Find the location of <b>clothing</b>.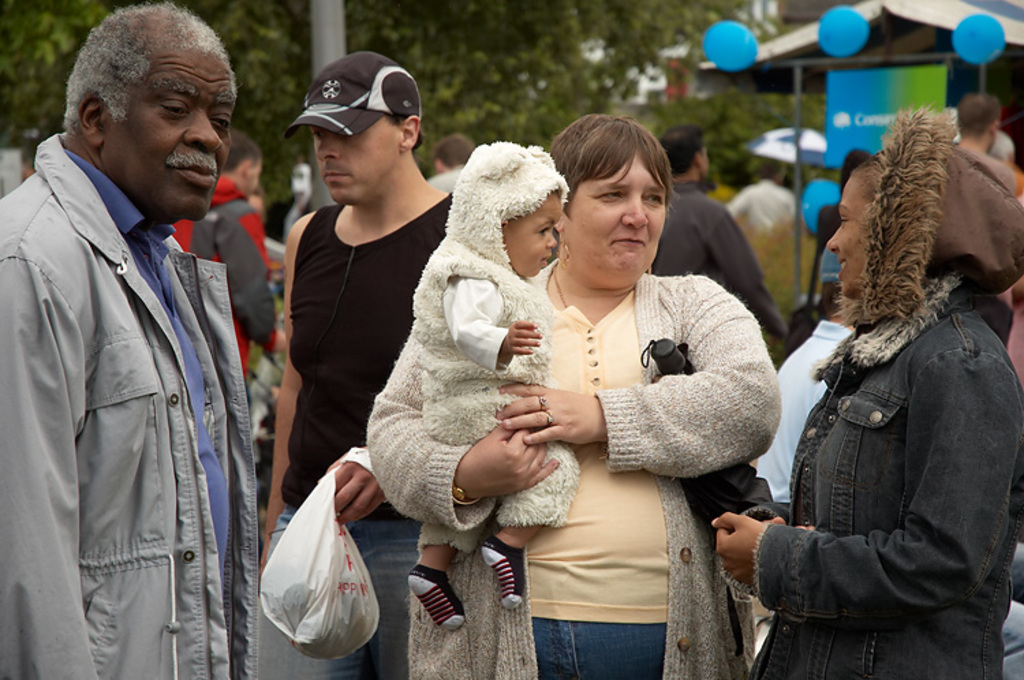
Location: bbox=(258, 195, 456, 679).
